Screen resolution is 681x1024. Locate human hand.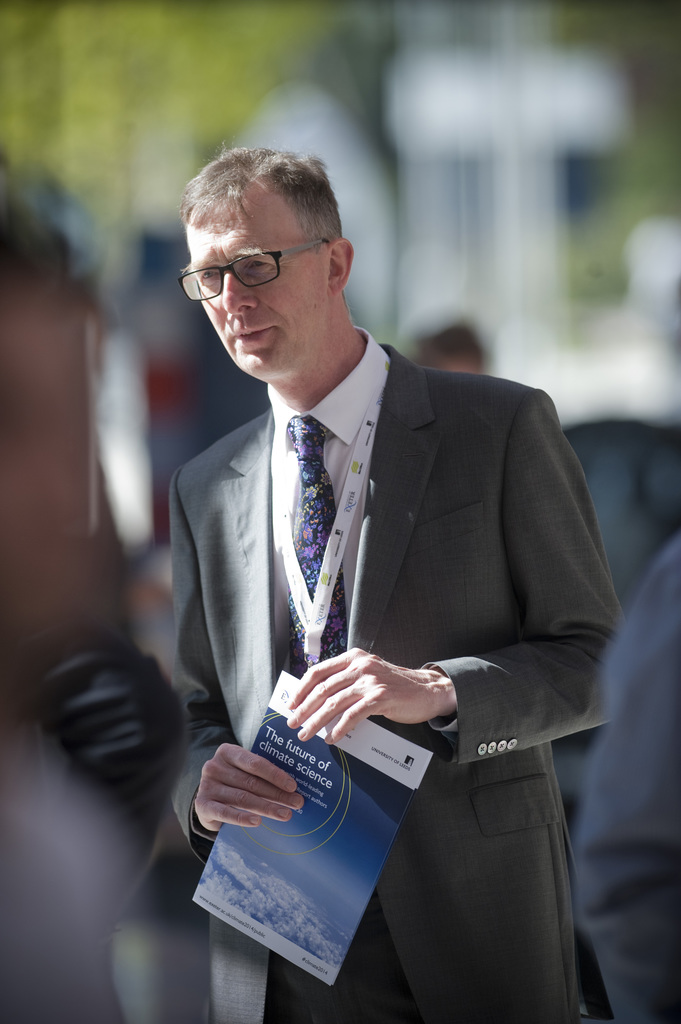
{"x1": 178, "y1": 726, "x2": 291, "y2": 852}.
